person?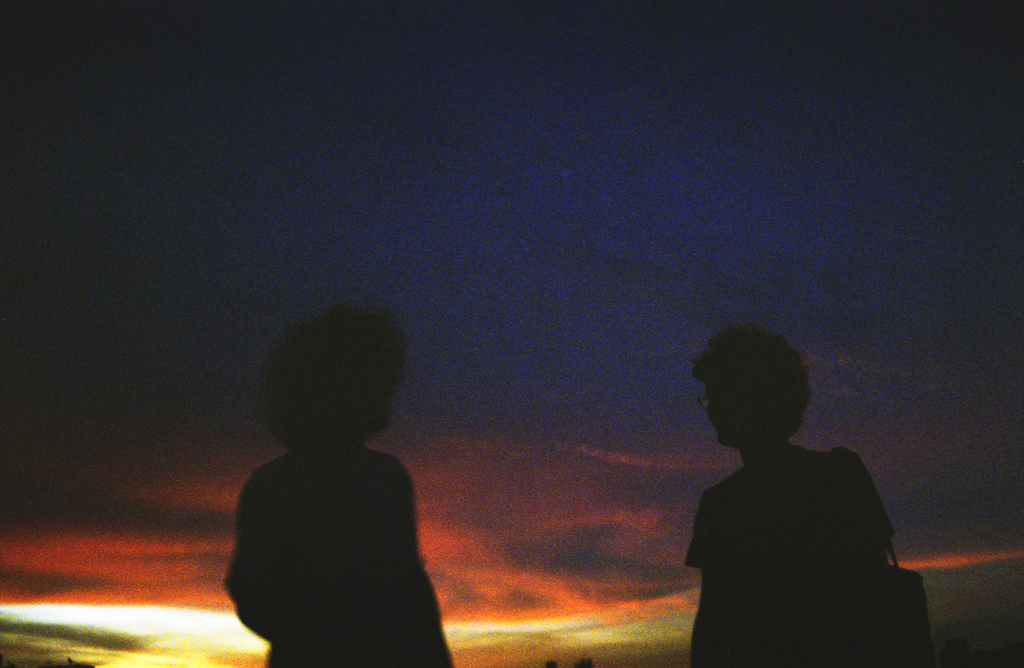
{"left": 218, "top": 306, "right": 452, "bottom": 667}
